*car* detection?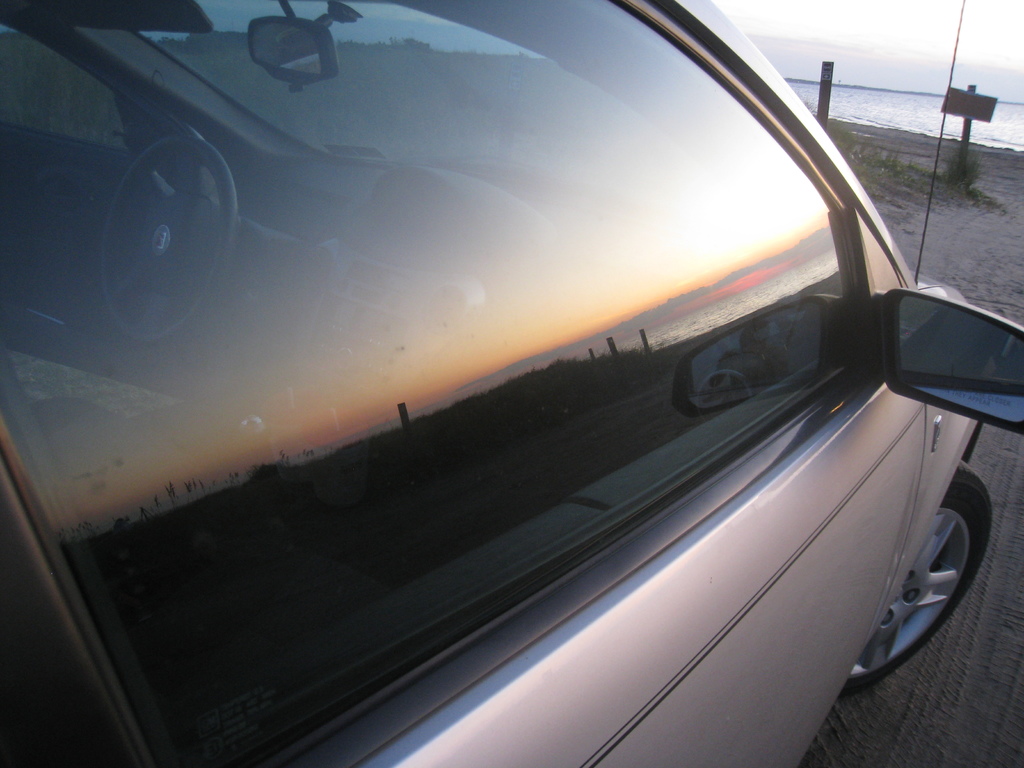
box(0, 6, 1023, 767)
